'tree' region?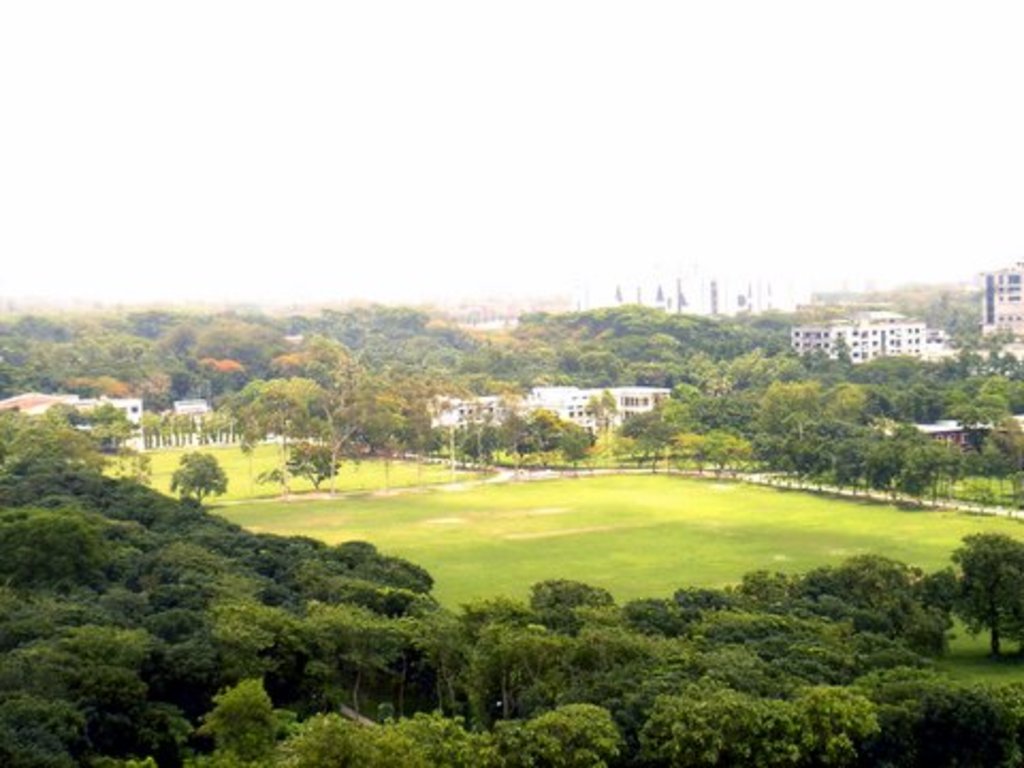
(left=145, top=459, right=218, bottom=525)
